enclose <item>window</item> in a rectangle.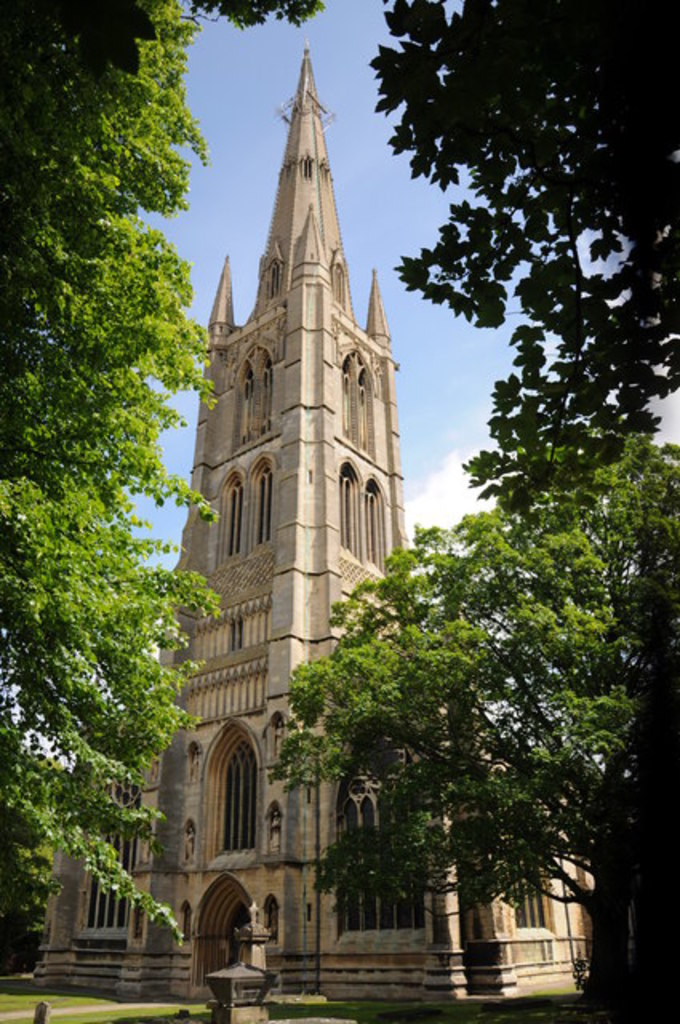
crop(75, 766, 142, 939).
